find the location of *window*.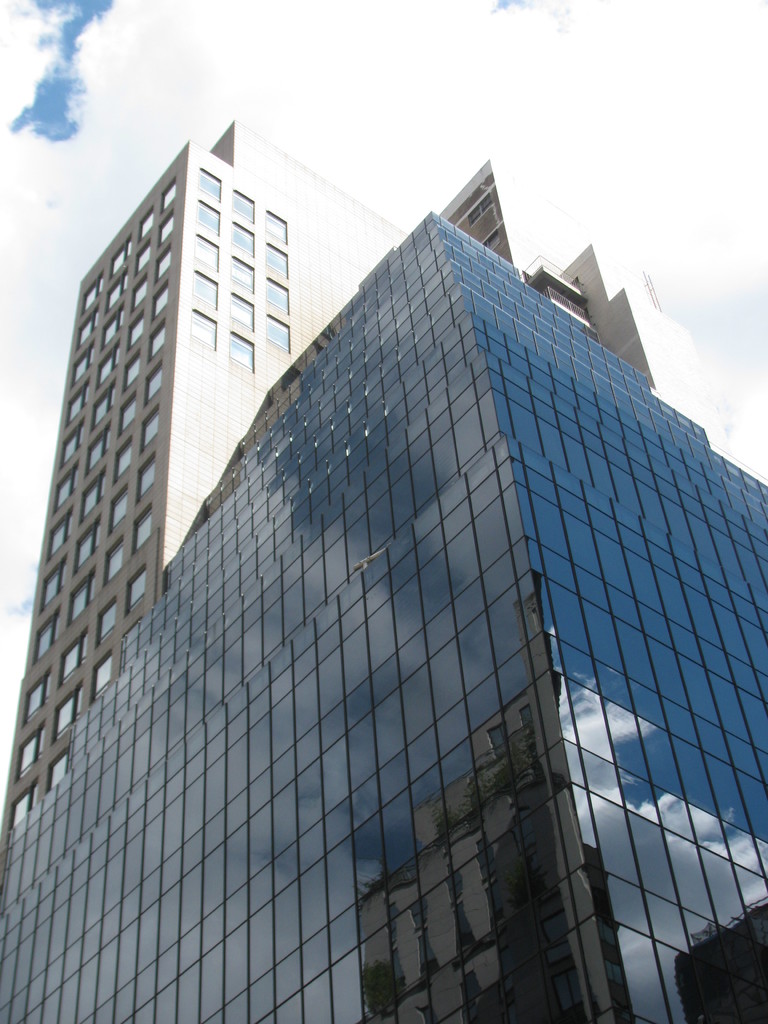
Location: region(226, 256, 256, 291).
